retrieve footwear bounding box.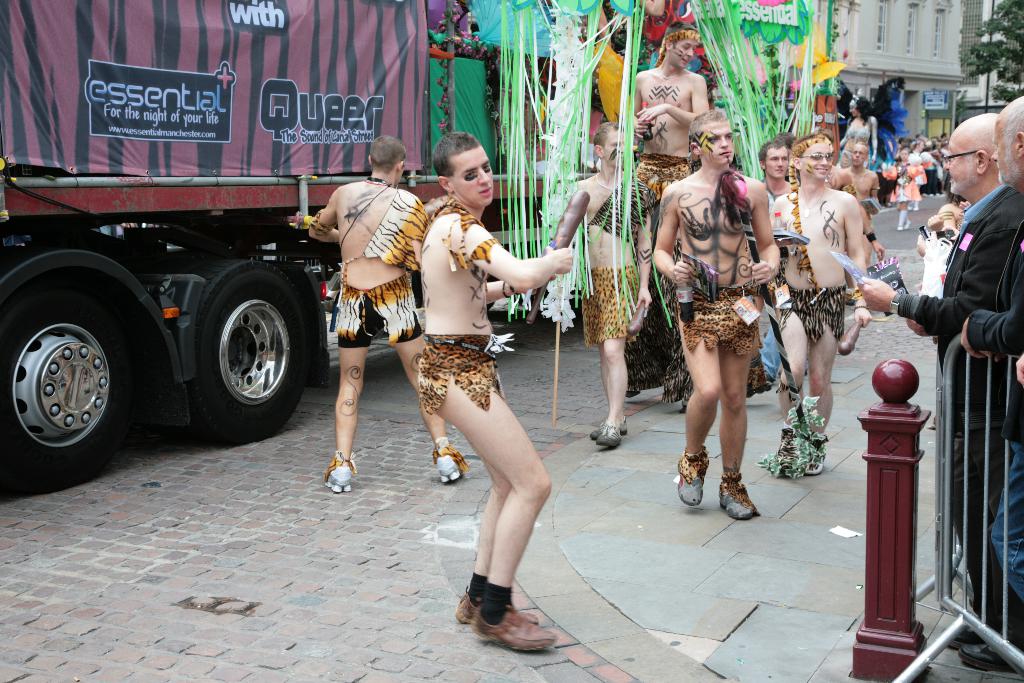
Bounding box: 322/458/348/493.
